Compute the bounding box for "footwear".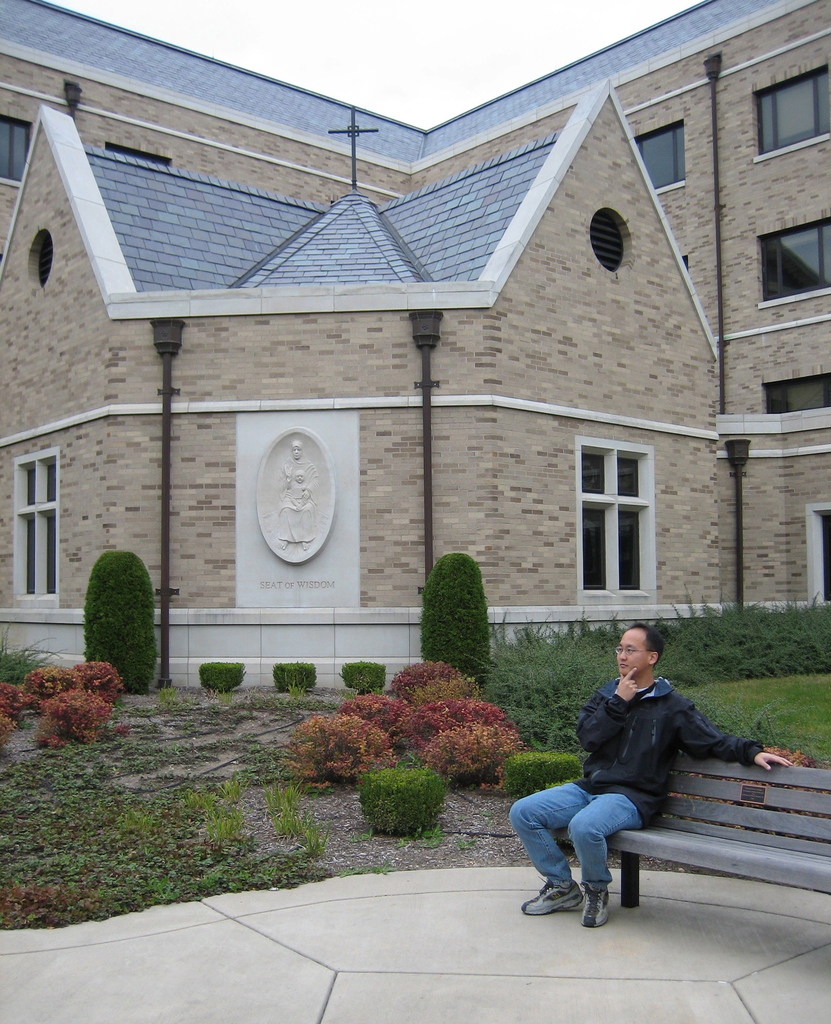
(left=521, top=881, right=583, bottom=918).
